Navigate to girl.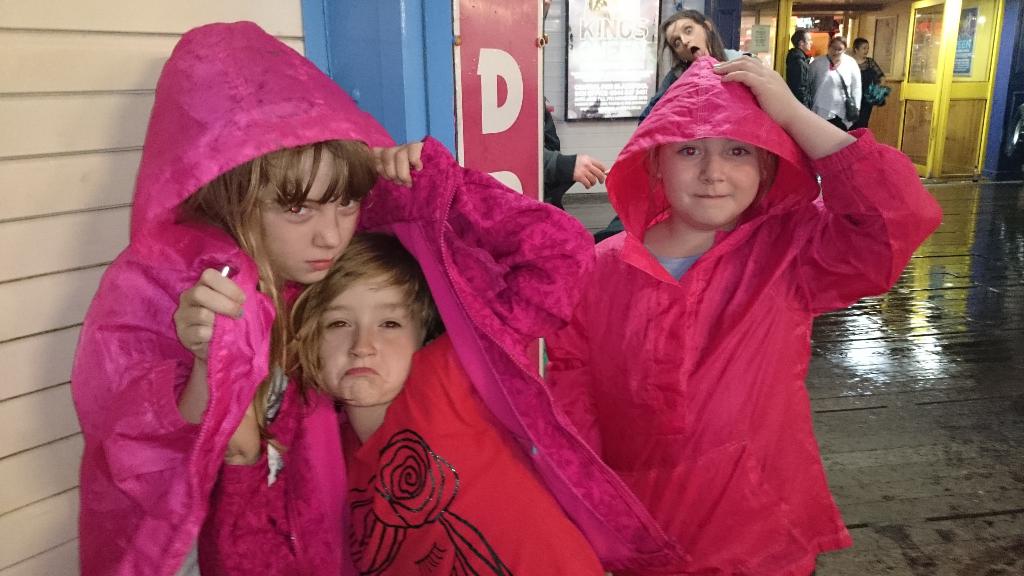
Navigation target: (left=540, top=52, right=945, bottom=575).
